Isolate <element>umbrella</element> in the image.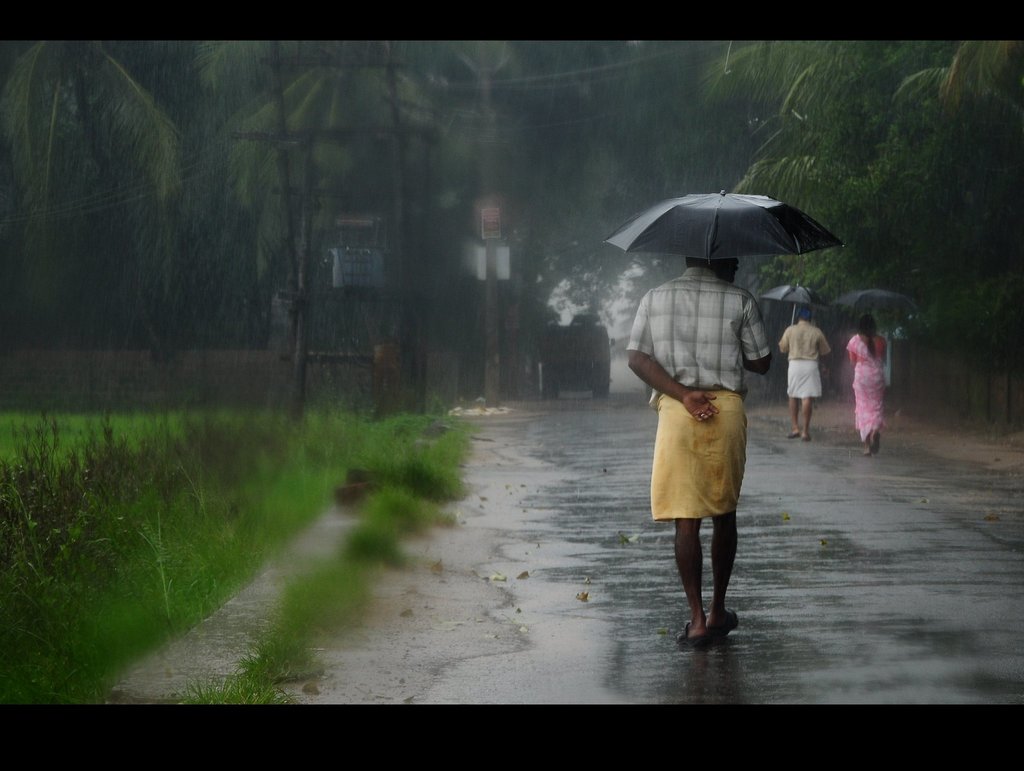
Isolated region: 844/288/918/316.
